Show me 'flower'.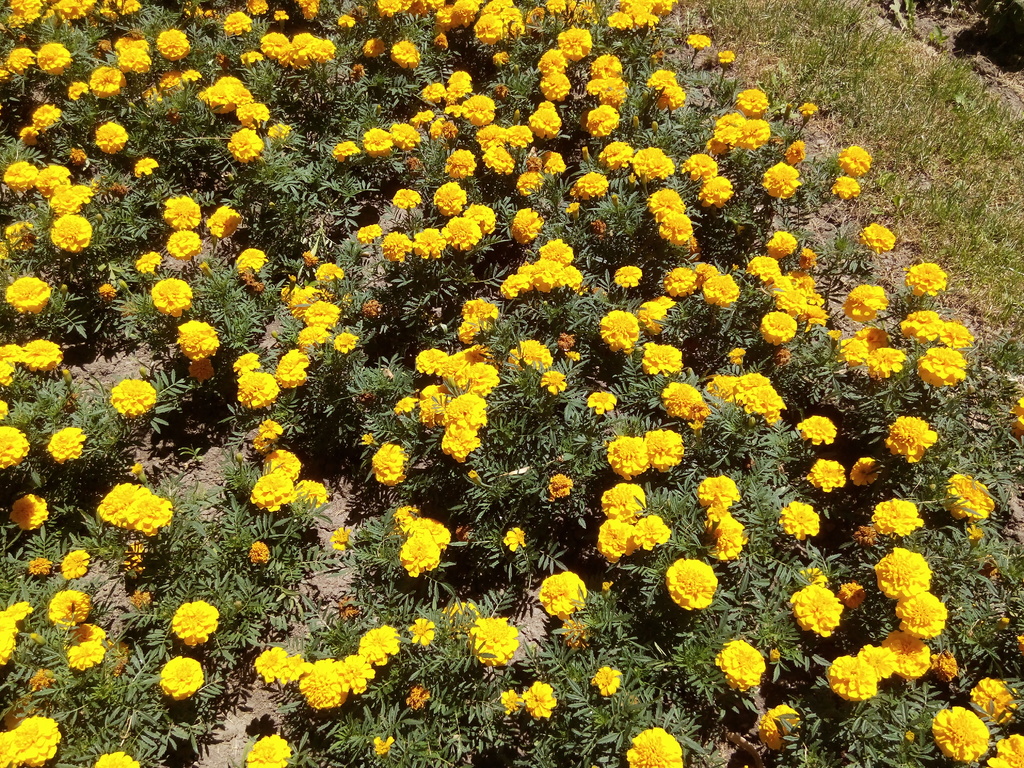
'flower' is here: (x1=469, y1=93, x2=494, y2=127).
